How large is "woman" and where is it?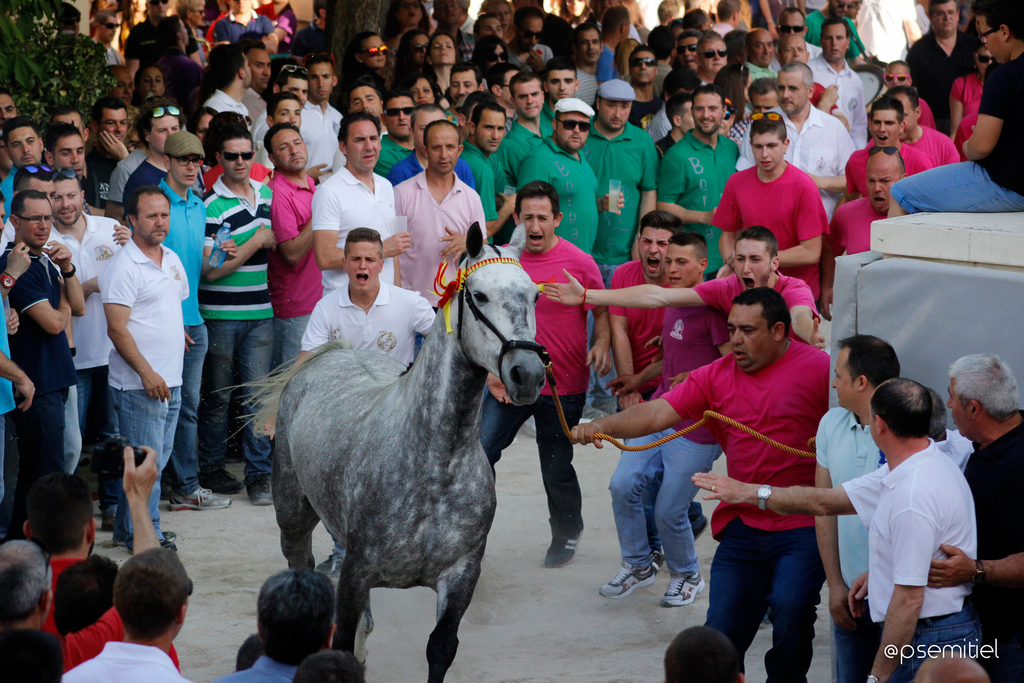
Bounding box: (342,33,392,115).
